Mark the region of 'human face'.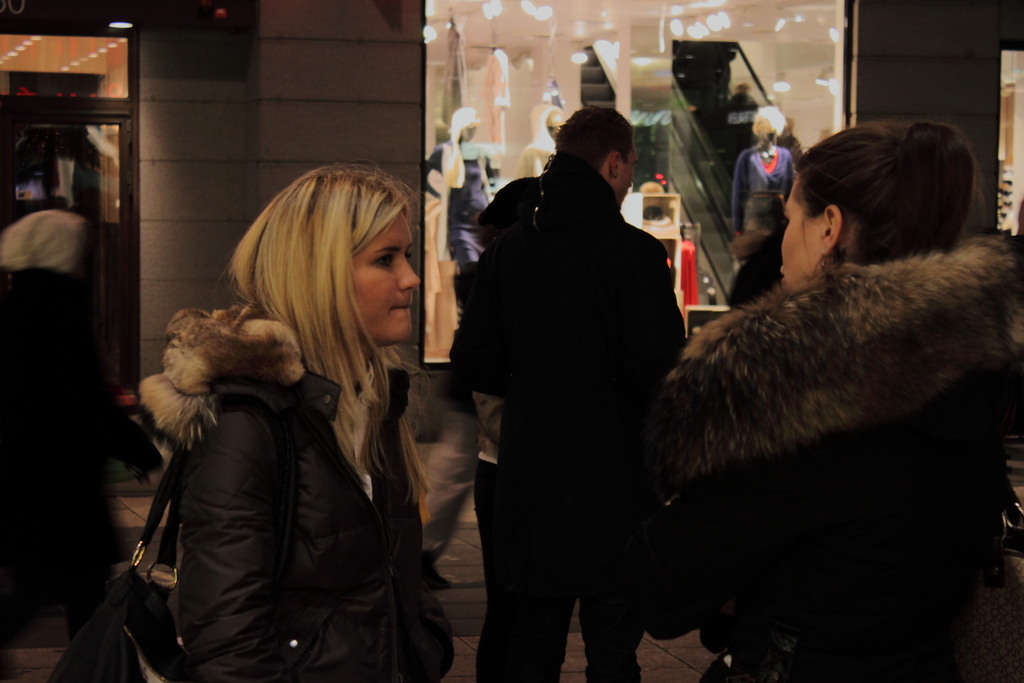
Region: left=780, top=181, right=826, bottom=293.
